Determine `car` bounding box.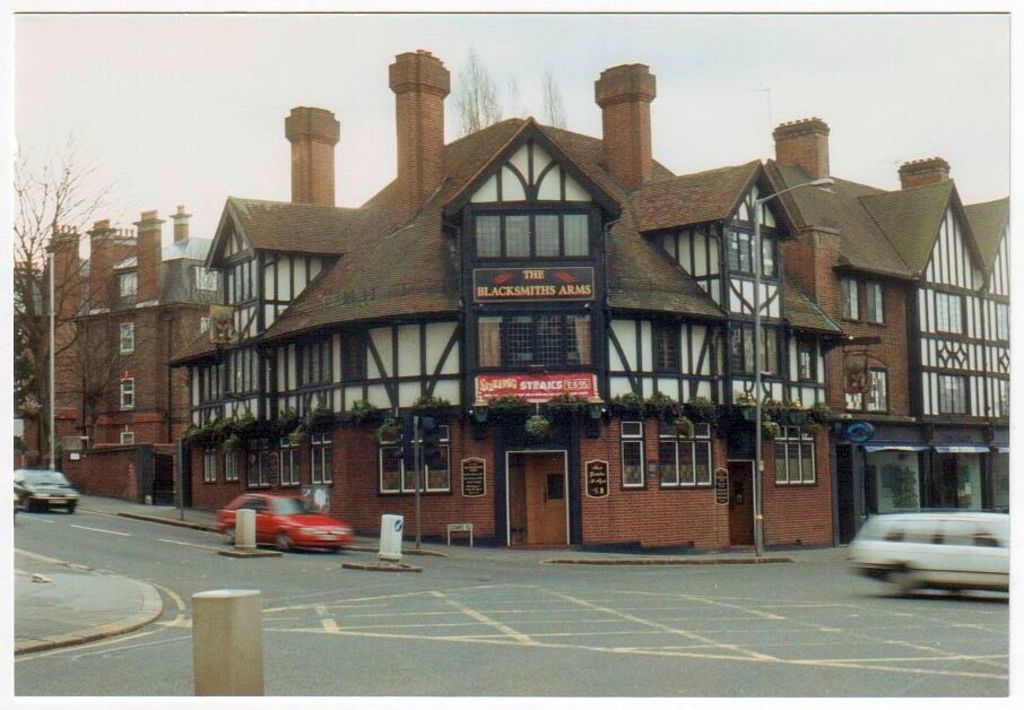
Determined: rect(9, 468, 81, 517).
